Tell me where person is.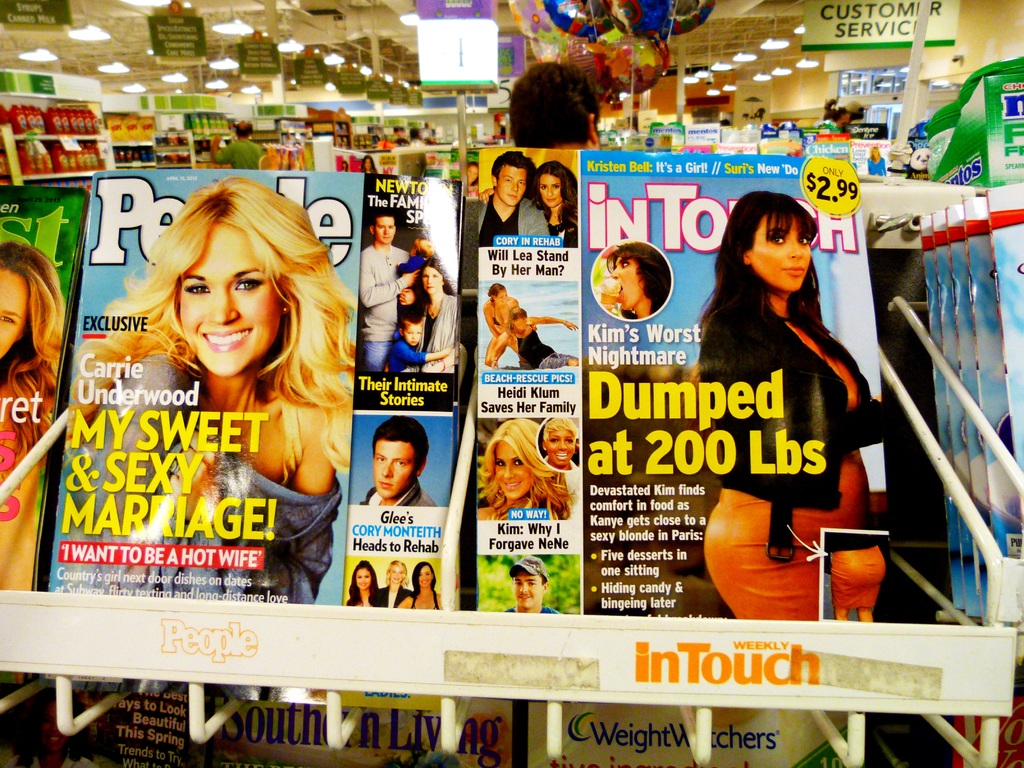
person is at [x1=396, y1=236, x2=439, y2=325].
